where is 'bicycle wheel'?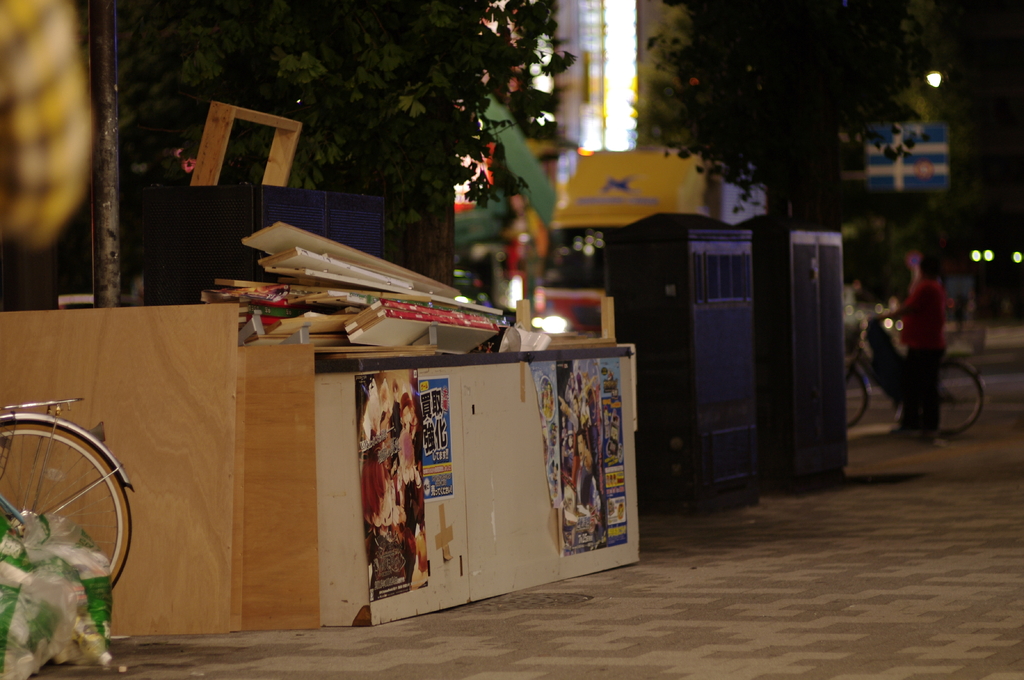
crop(10, 413, 127, 604).
